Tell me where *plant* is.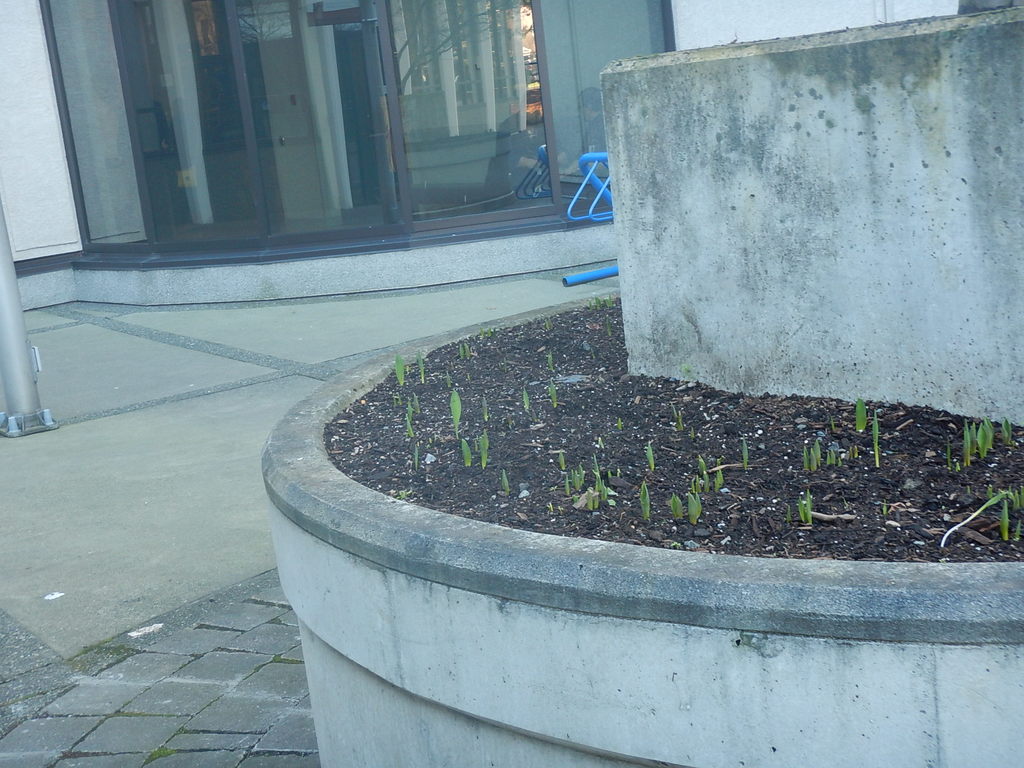
*plant* is at <bbox>465, 371, 469, 381</bbox>.
